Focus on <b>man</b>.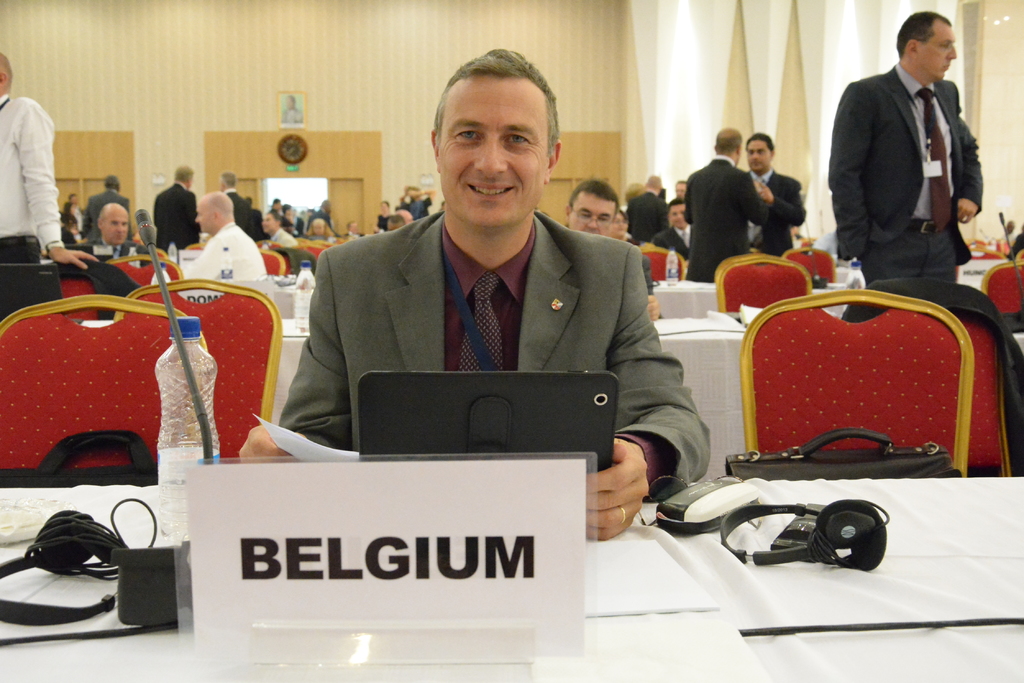
Focused at 657/198/694/266.
